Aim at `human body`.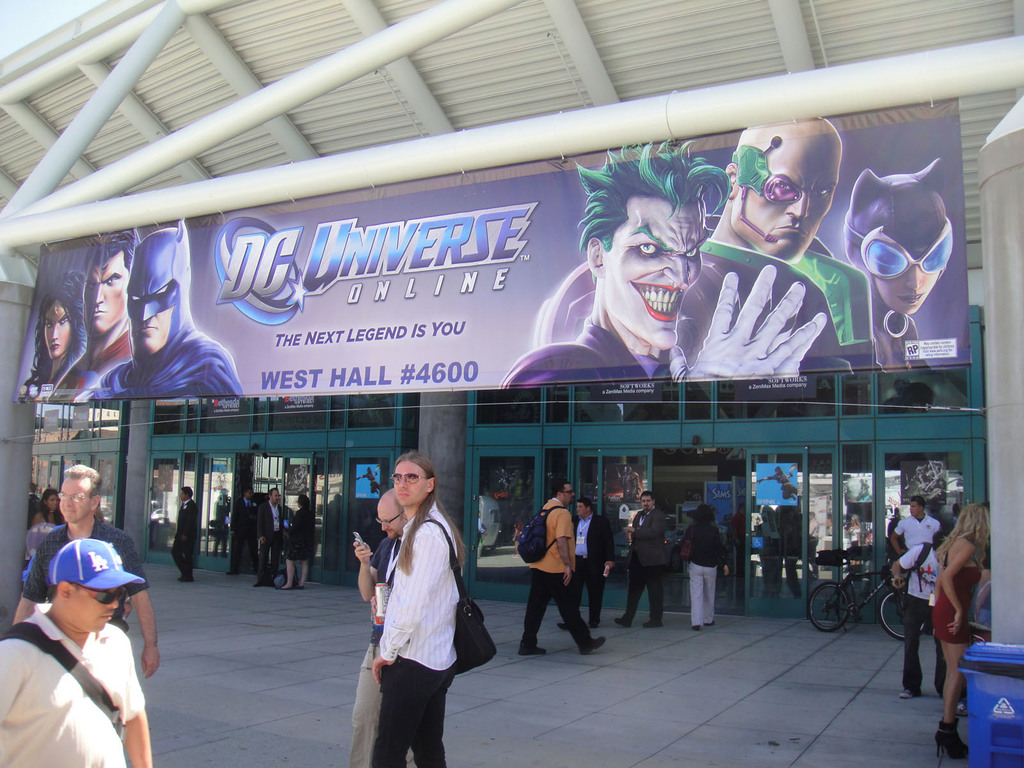
Aimed at region(842, 154, 958, 415).
